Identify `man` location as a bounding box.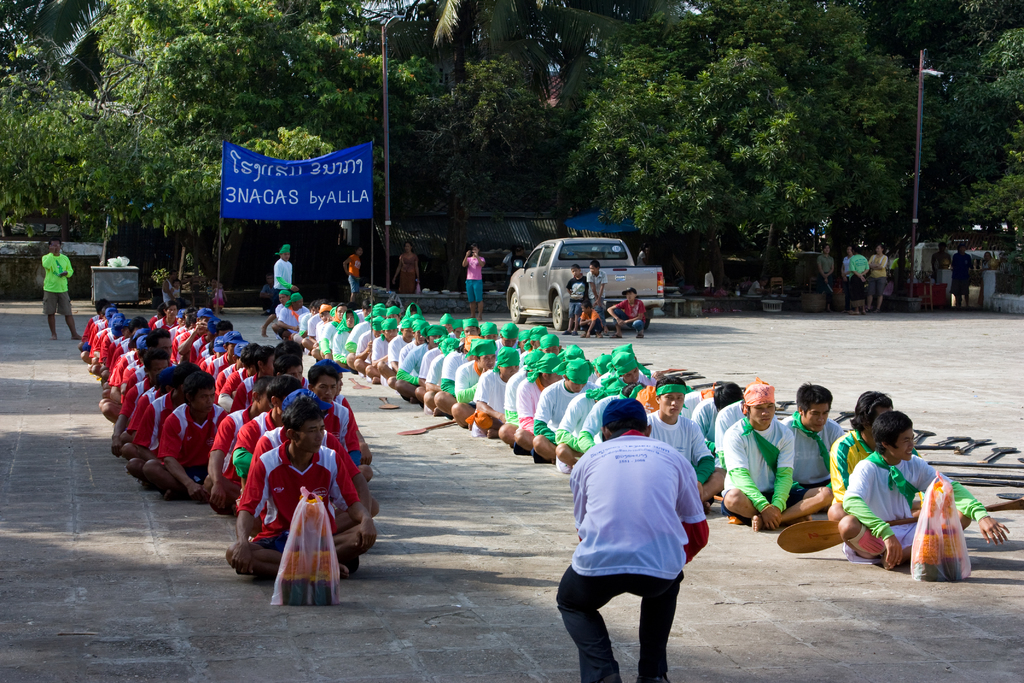
Rect(933, 243, 950, 281).
